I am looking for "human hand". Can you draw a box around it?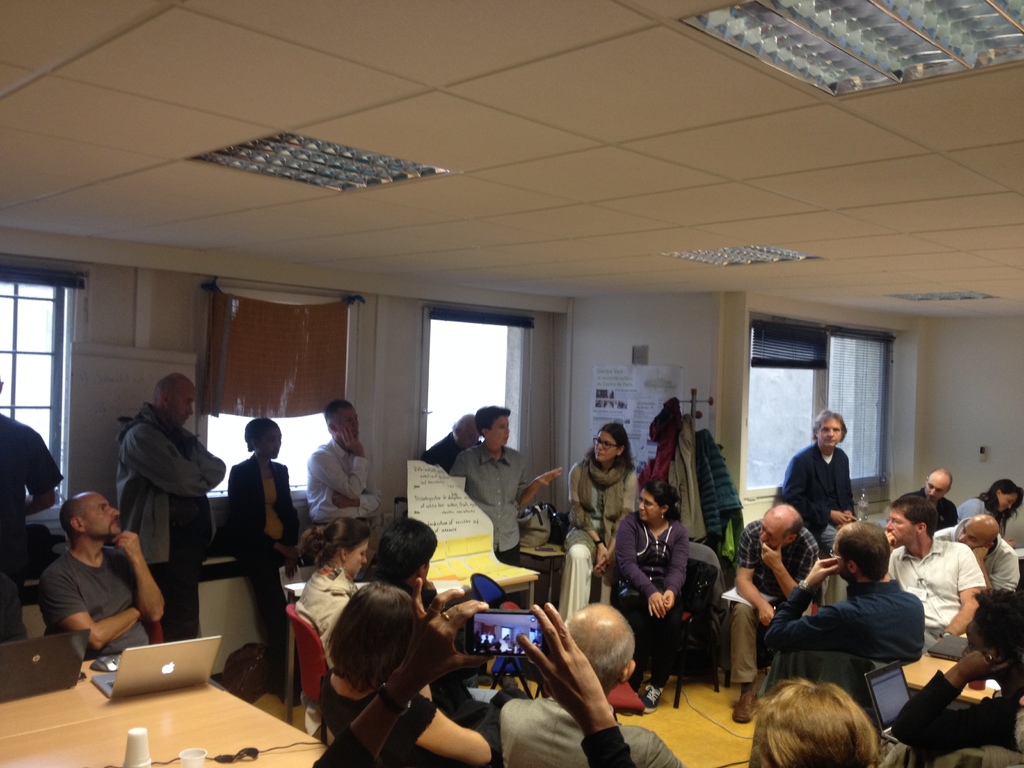
Sure, the bounding box is [111,529,146,569].
